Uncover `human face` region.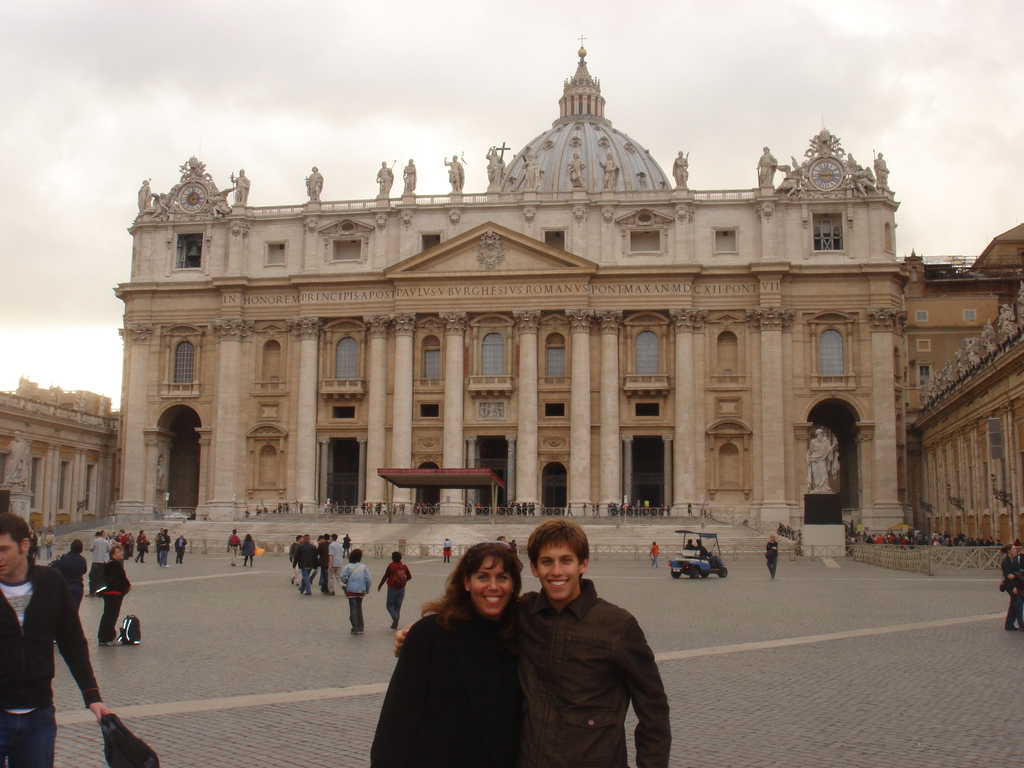
Uncovered: (0,521,20,574).
